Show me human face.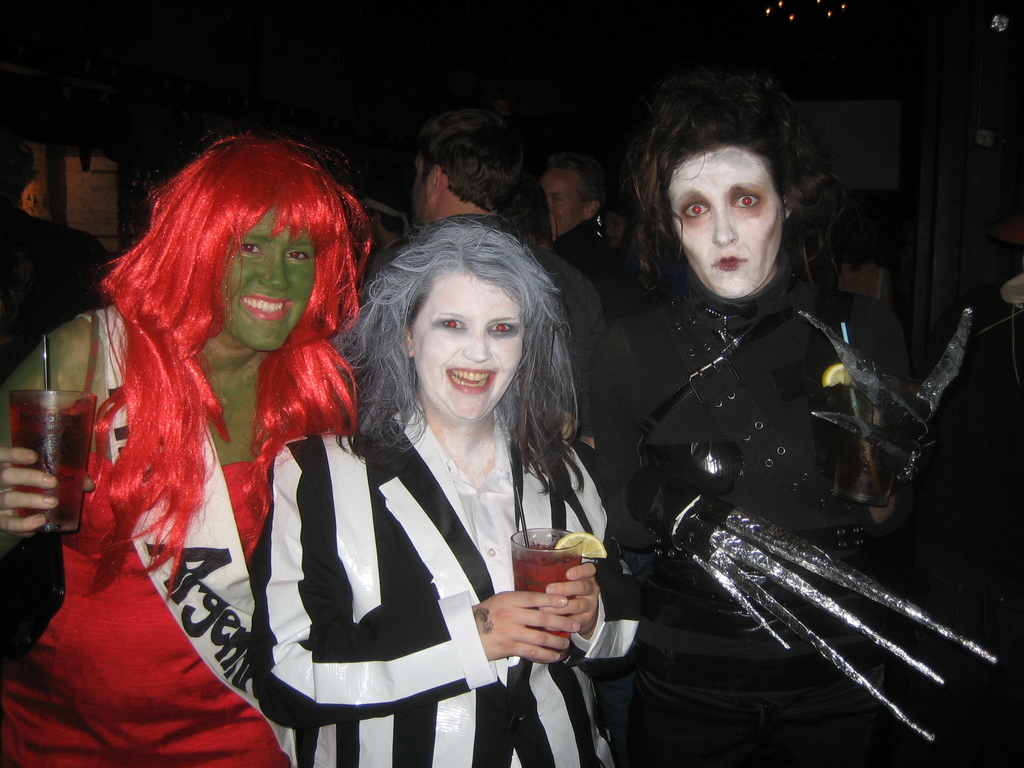
human face is here: x1=218 y1=202 x2=314 y2=352.
